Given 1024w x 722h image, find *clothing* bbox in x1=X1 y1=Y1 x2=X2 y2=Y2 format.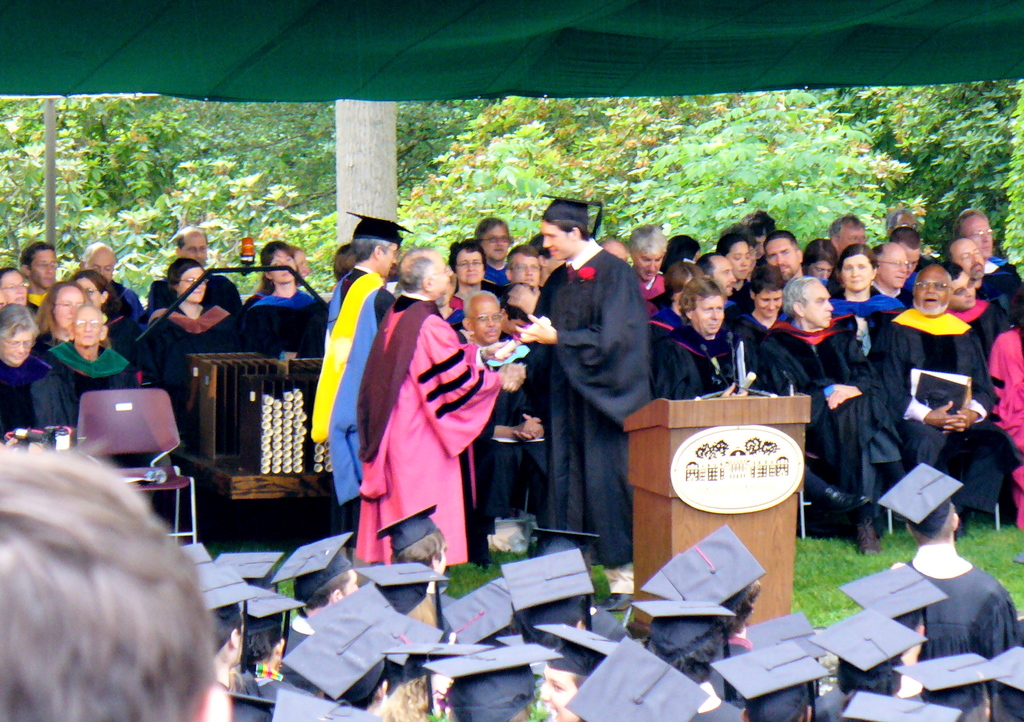
x1=641 y1=293 x2=735 y2=403.
